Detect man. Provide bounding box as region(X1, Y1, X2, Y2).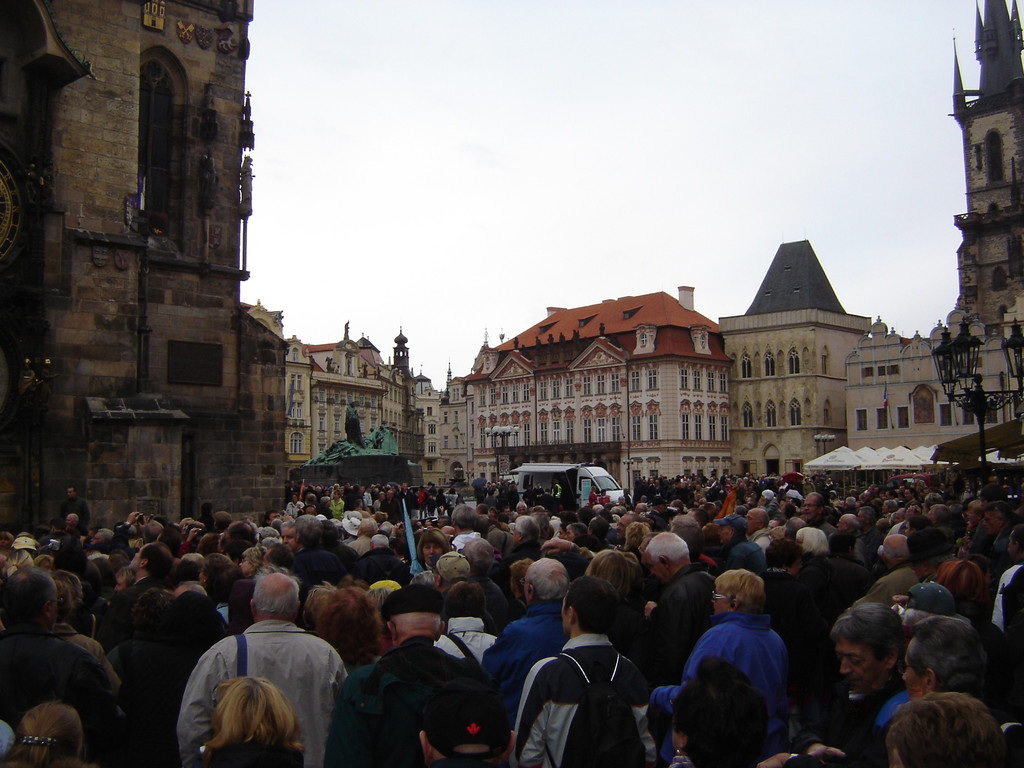
region(170, 581, 210, 600).
